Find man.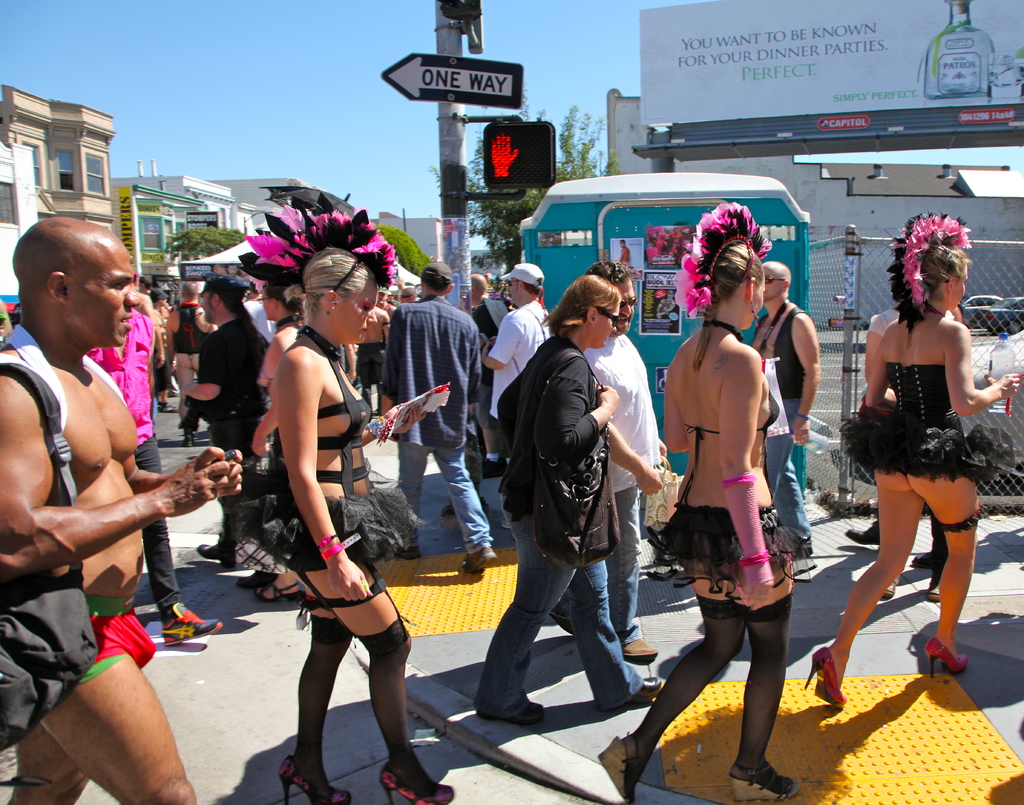
{"x1": 243, "y1": 282, "x2": 276, "y2": 339}.
